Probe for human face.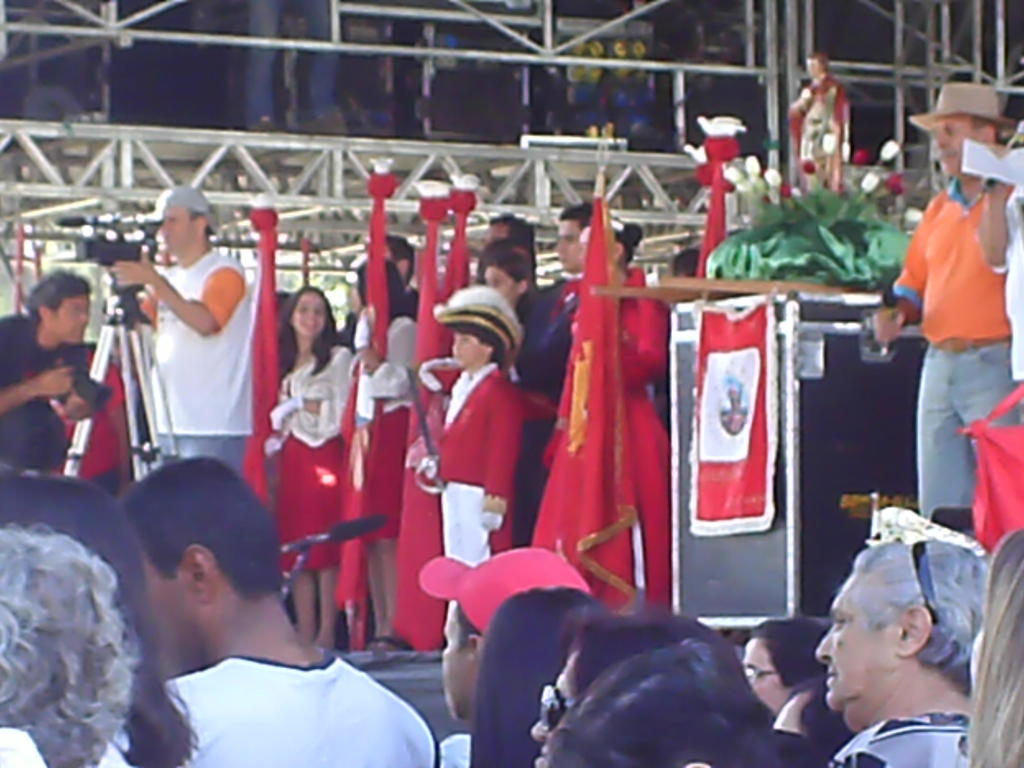
Probe result: 451:332:485:371.
